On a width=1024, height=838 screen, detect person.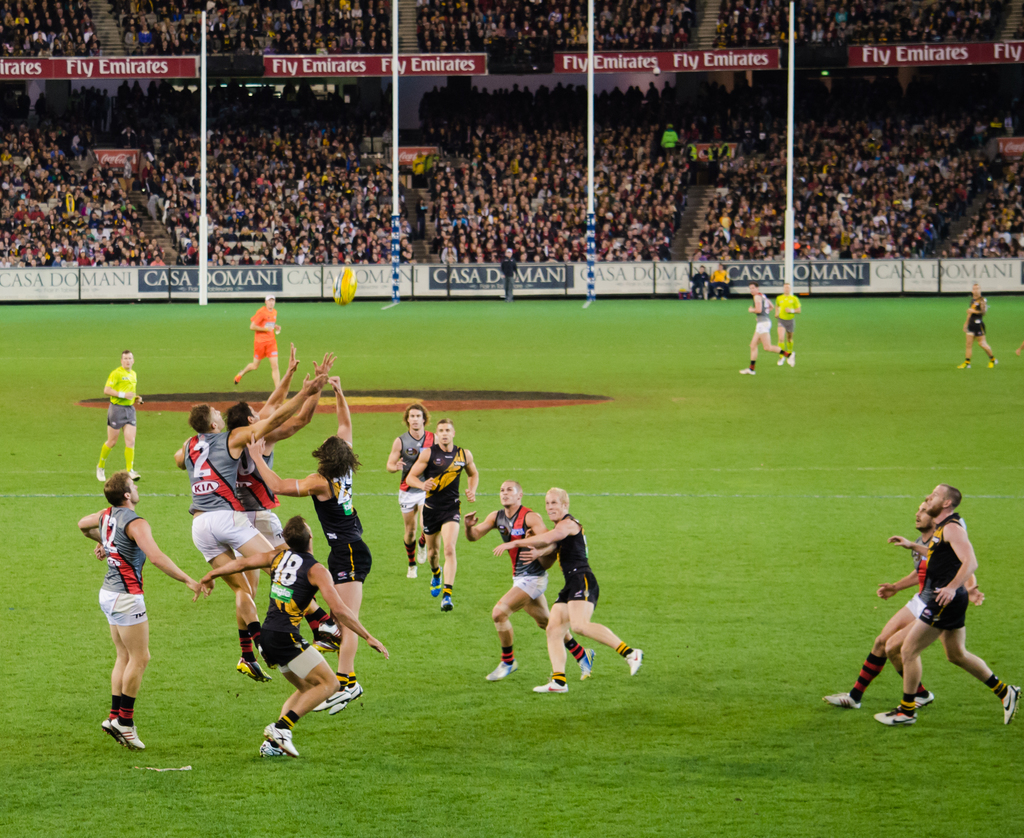
l=804, t=492, r=988, b=721.
